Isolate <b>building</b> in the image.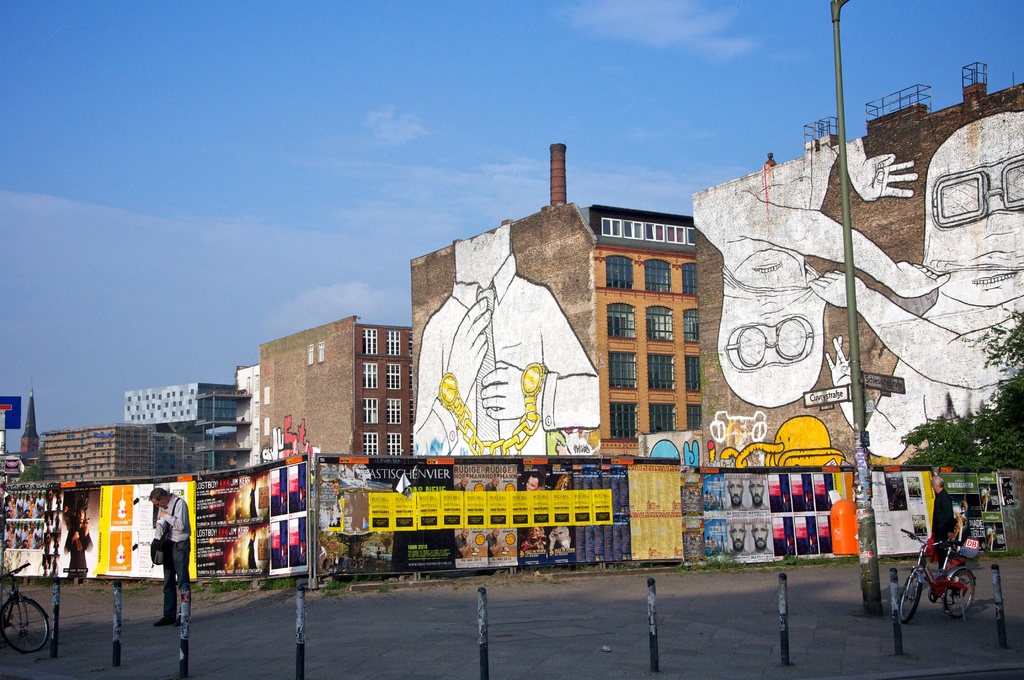
Isolated region: box=[126, 382, 248, 442].
